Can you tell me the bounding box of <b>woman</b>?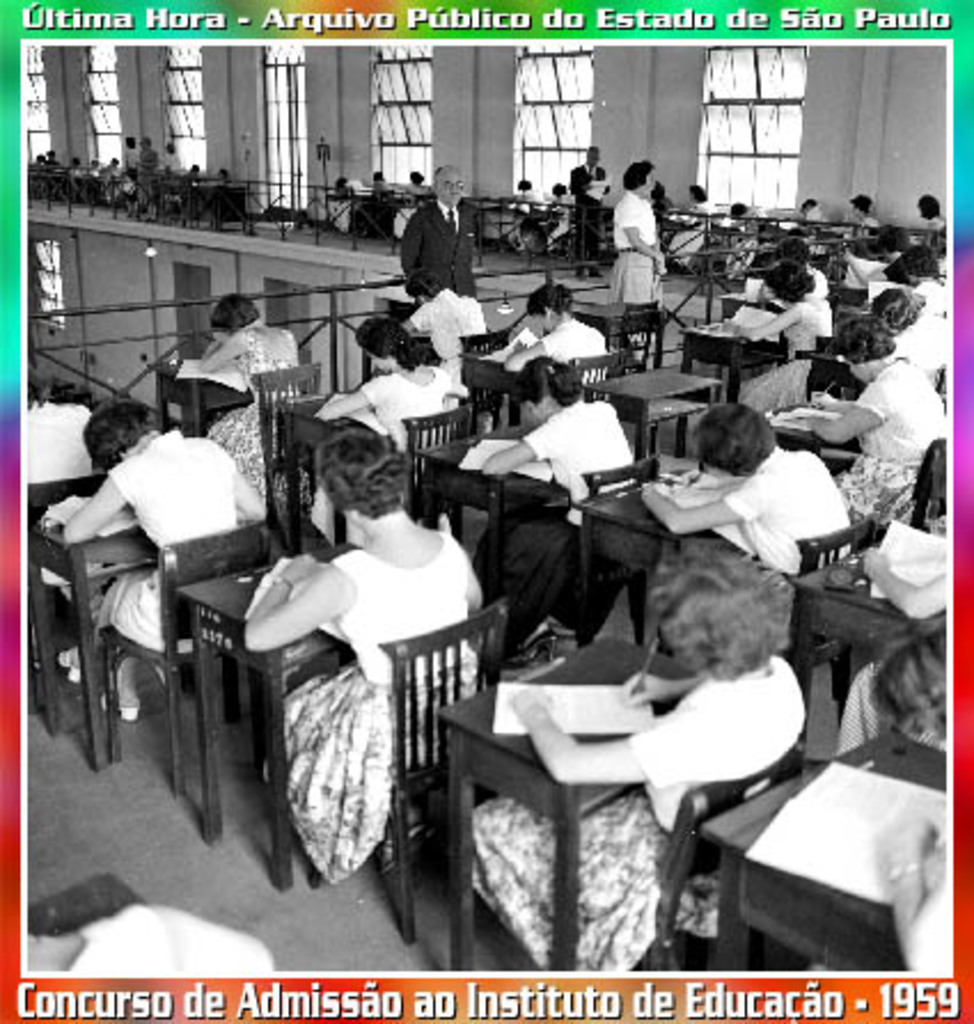
Rect(197, 284, 300, 474).
